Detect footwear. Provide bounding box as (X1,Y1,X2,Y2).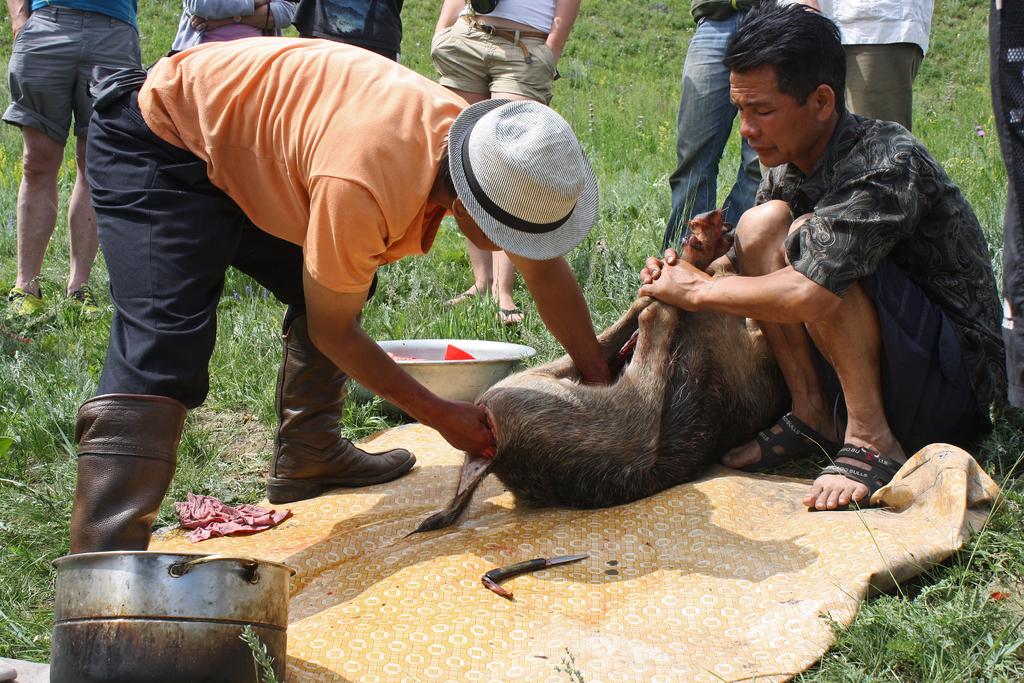
(3,284,51,344).
